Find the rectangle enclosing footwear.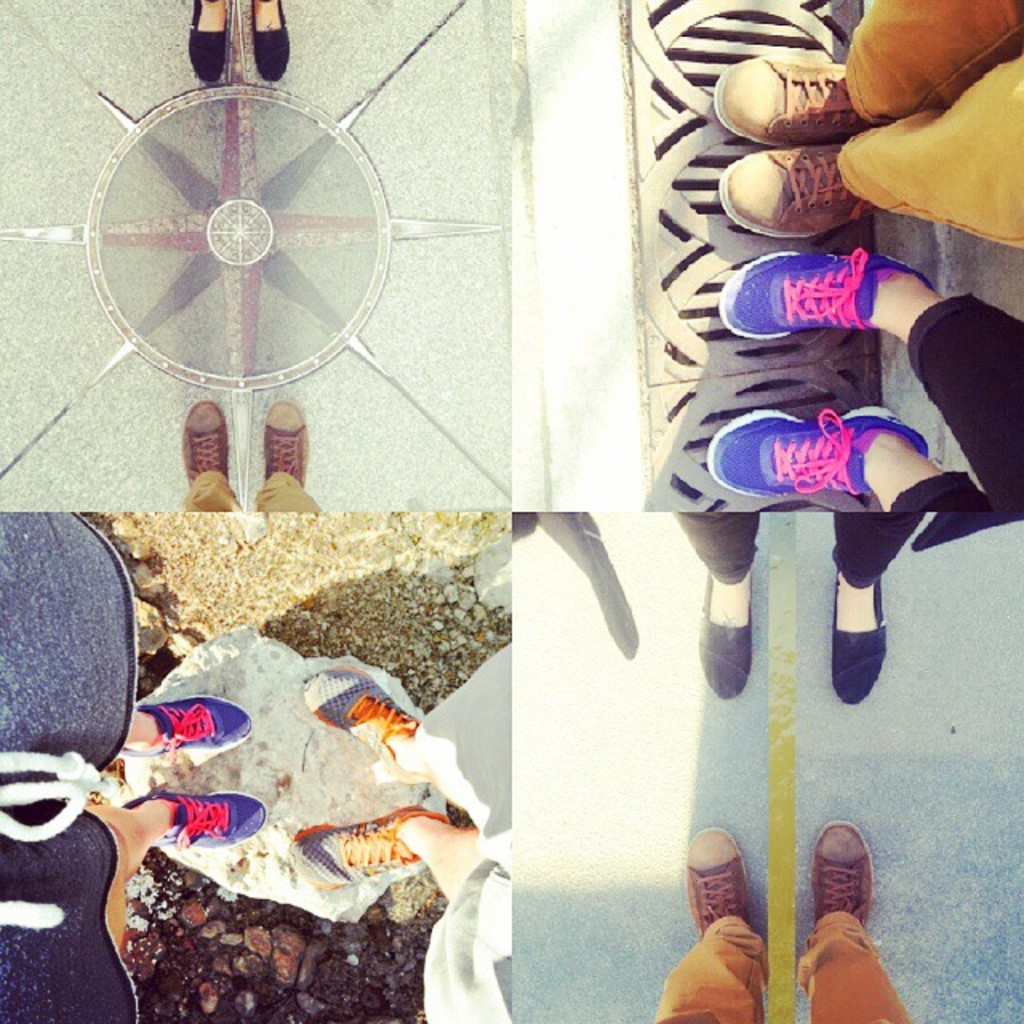
left=832, top=571, right=888, bottom=710.
